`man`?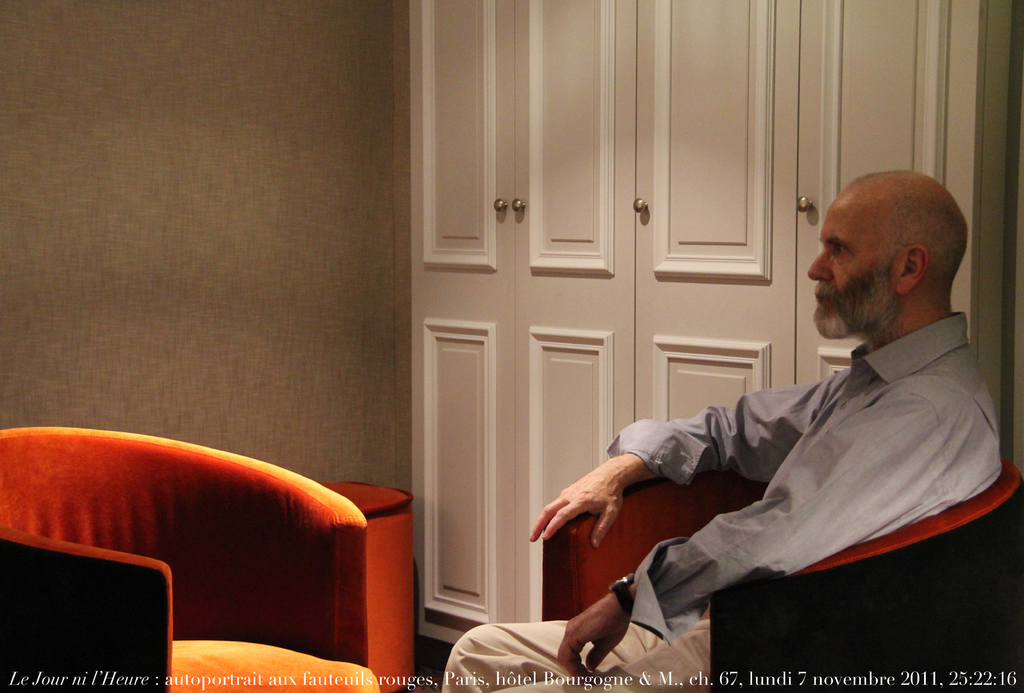
716:165:1014:633
